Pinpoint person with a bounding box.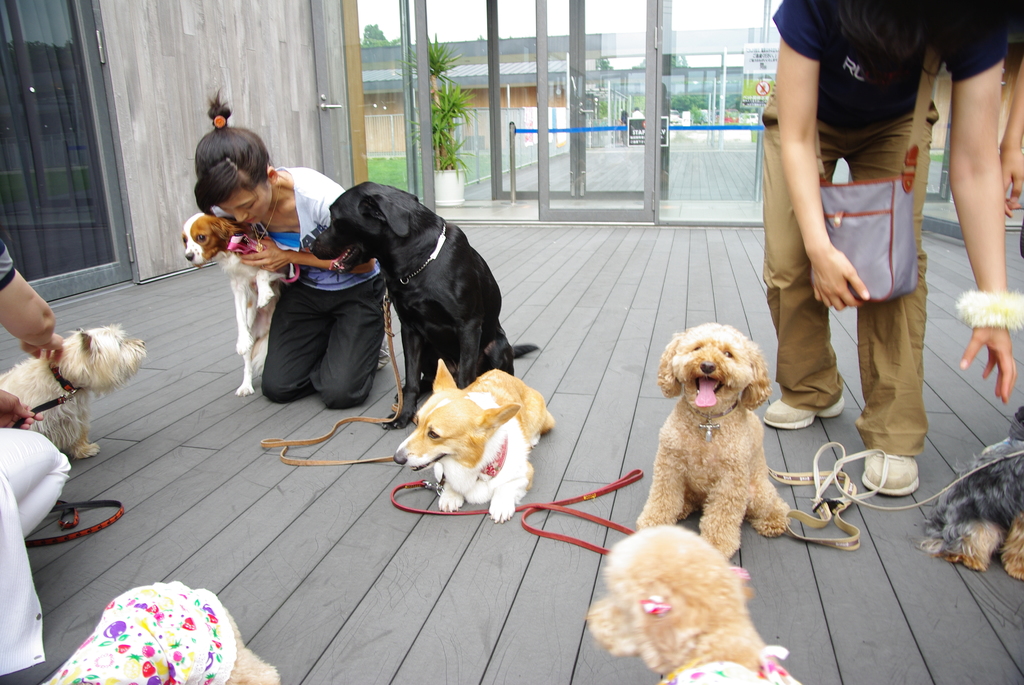
(186,95,388,410).
